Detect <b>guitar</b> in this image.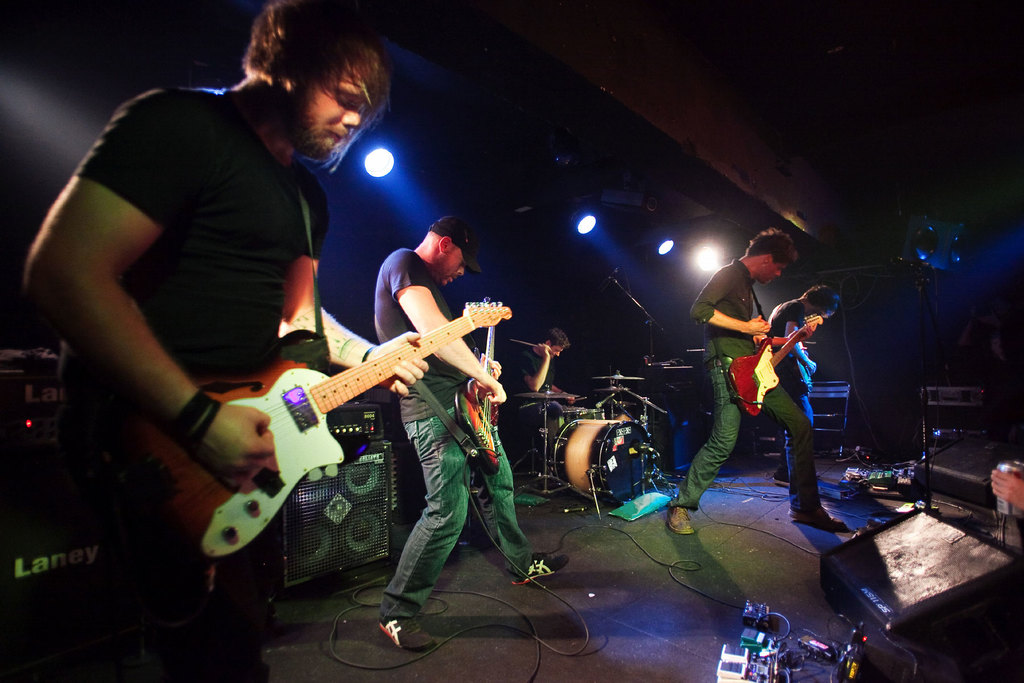
Detection: select_region(92, 291, 525, 566).
